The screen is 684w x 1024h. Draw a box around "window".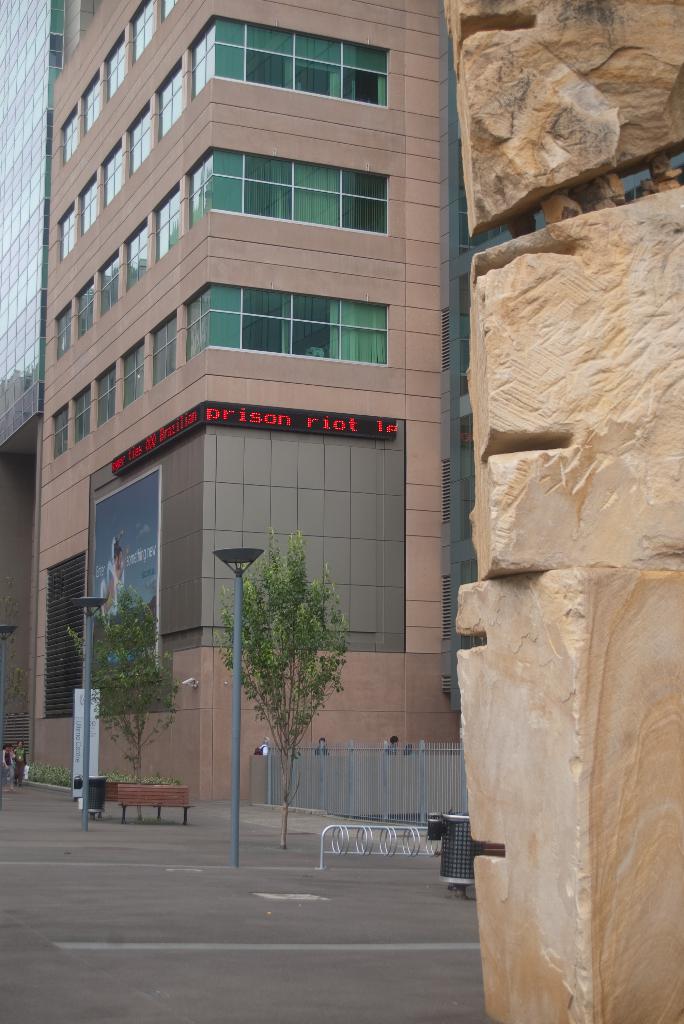
<region>152, 0, 177, 15</region>.
